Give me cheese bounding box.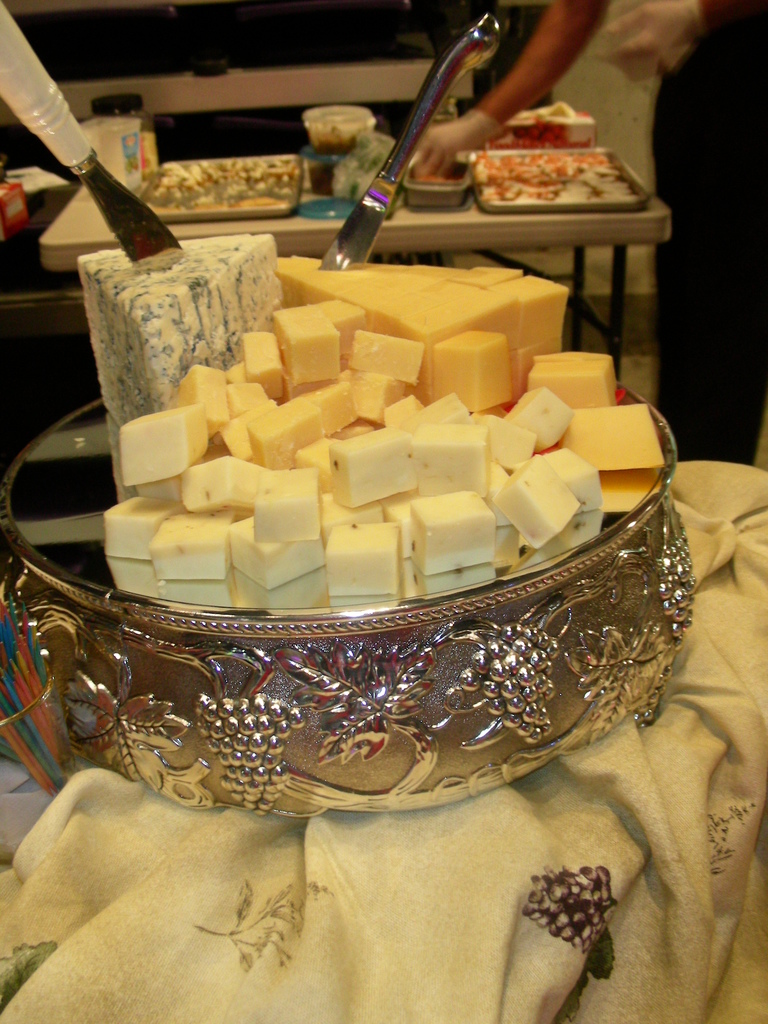
l=76, t=230, r=279, b=426.
